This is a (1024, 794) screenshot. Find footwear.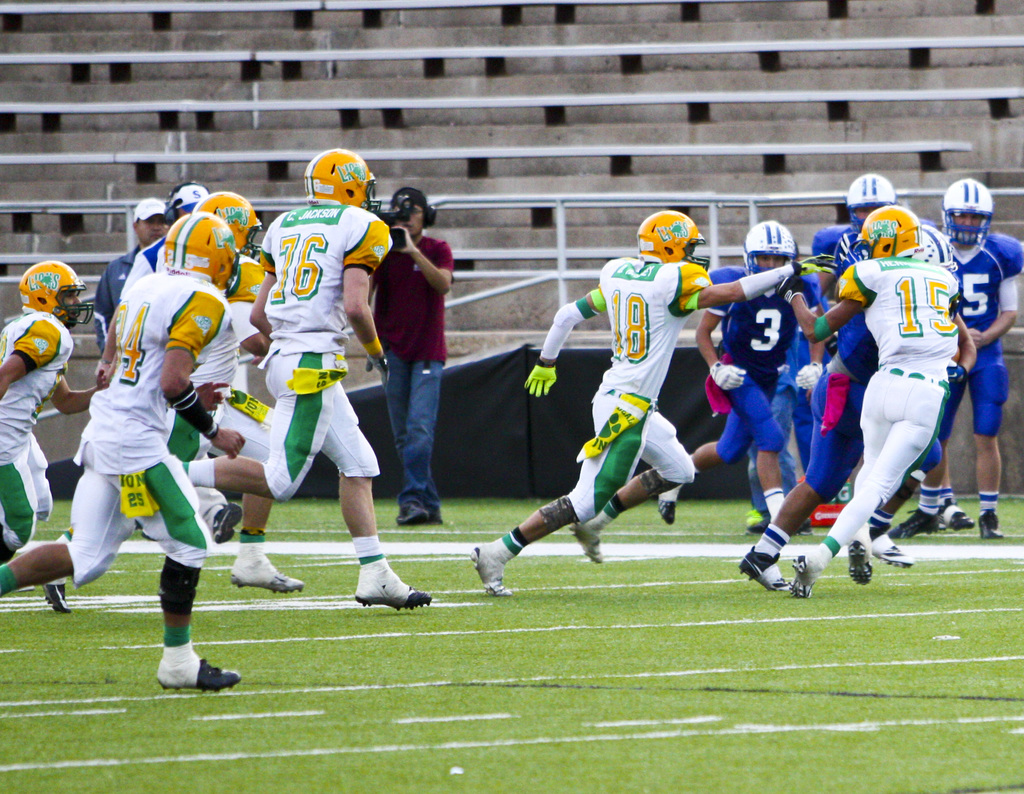
Bounding box: Rect(797, 519, 813, 537).
